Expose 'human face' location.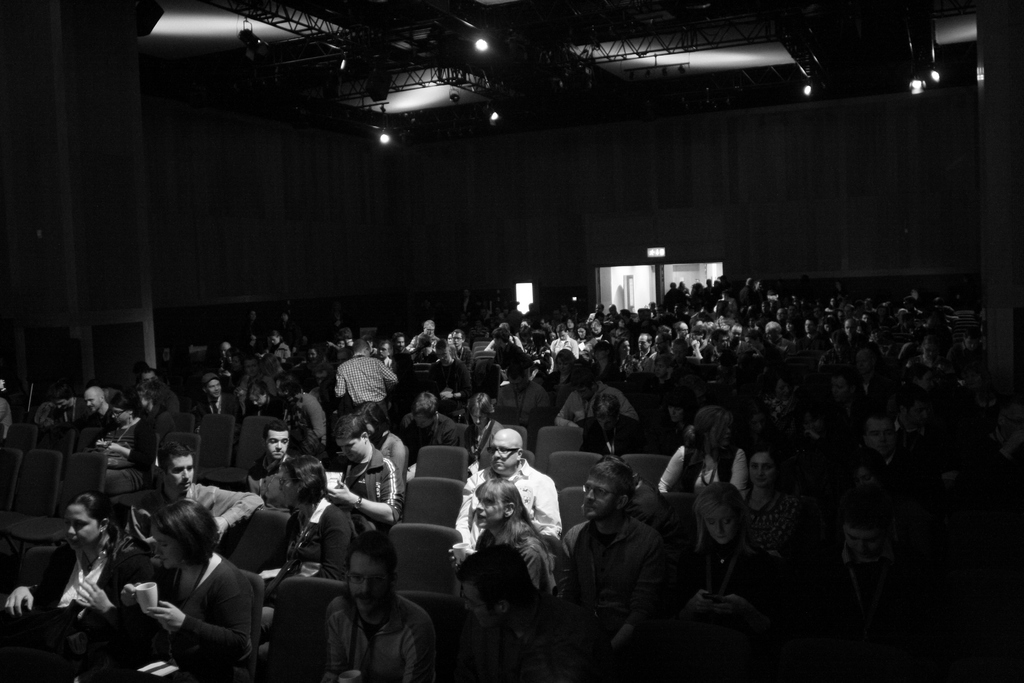
Exposed at [x1=165, y1=450, x2=194, y2=493].
